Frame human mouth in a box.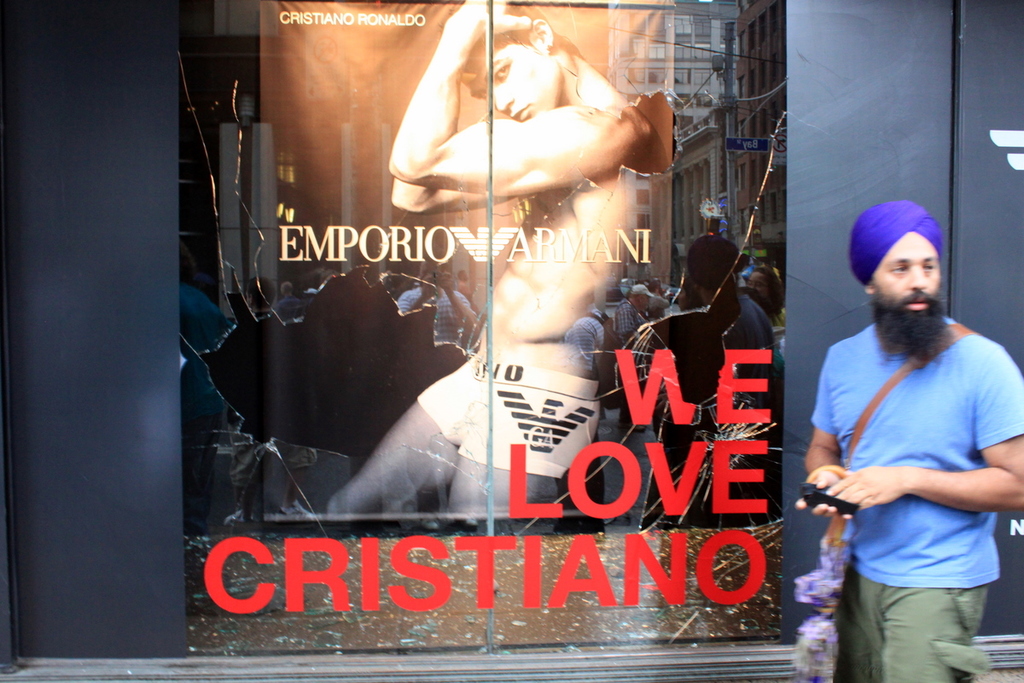
[x1=908, y1=297, x2=928, y2=308].
